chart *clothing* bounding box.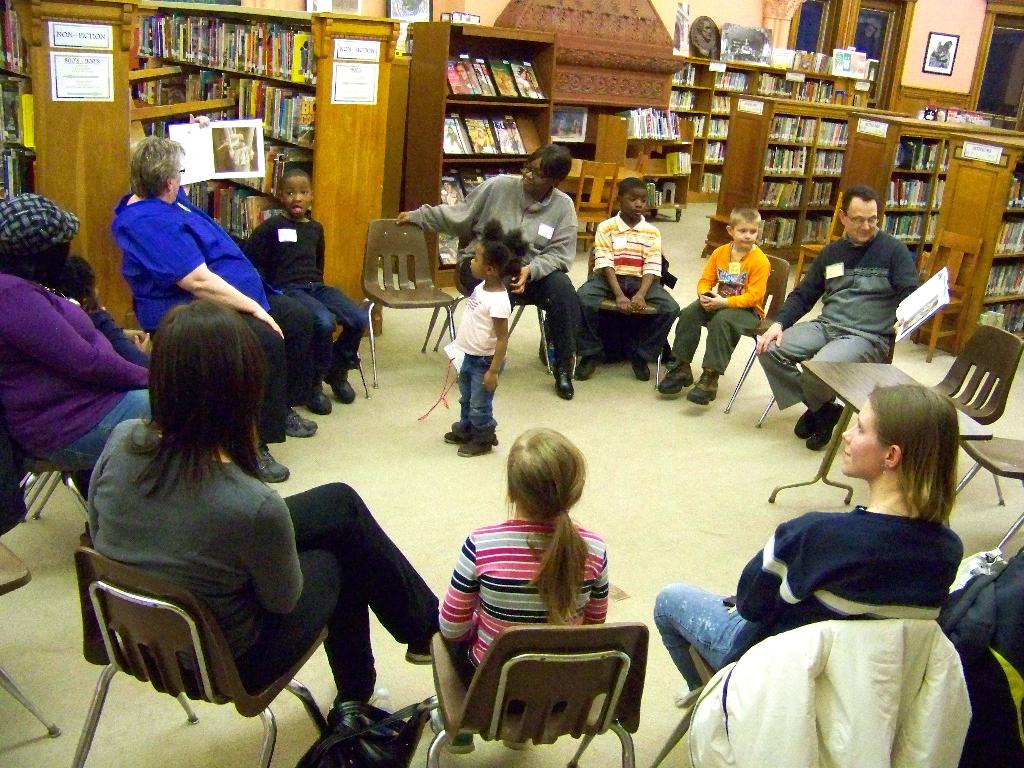
Charted: left=452, top=270, right=509, bottom=440.
